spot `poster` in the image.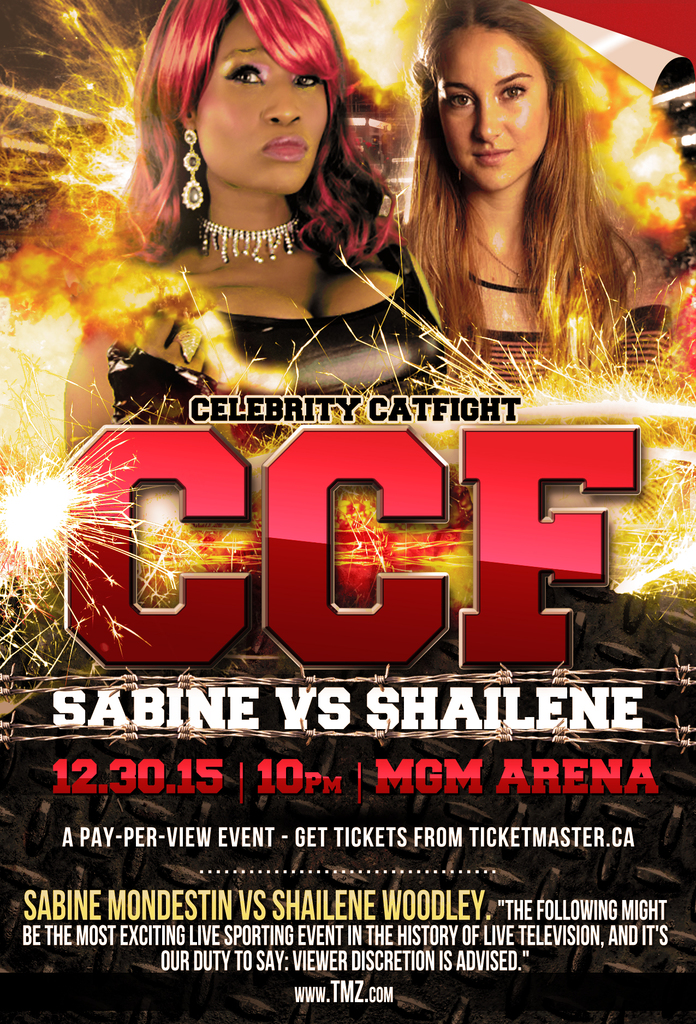
`poster` found at box(0, 0, 695, 1023).
